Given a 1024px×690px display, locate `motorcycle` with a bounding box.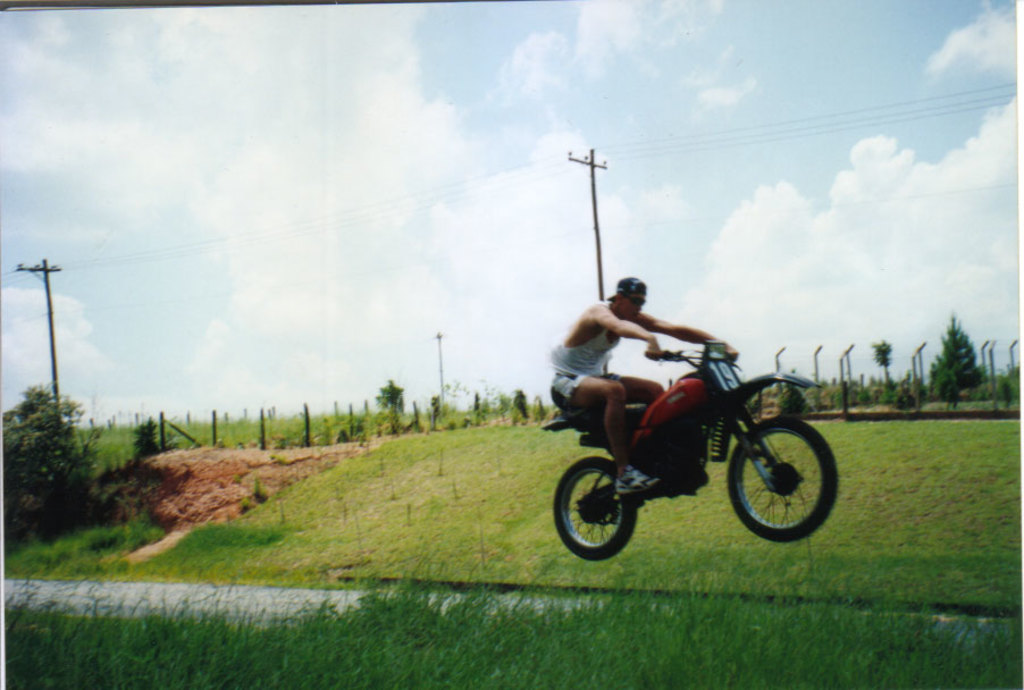
Located: [left=542, top=350, right=863, bottom=556].
